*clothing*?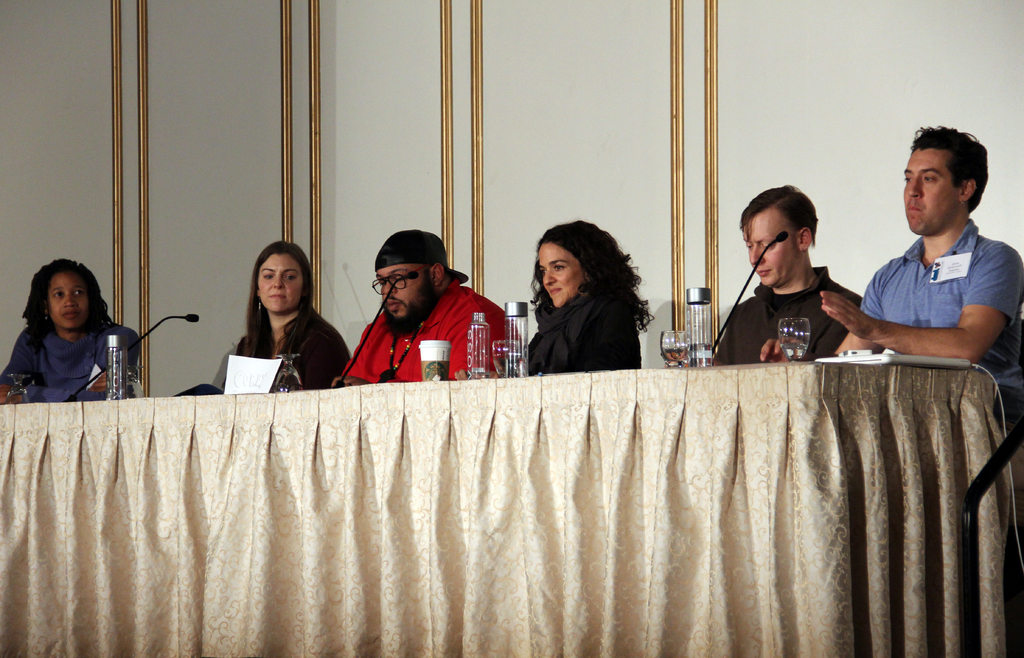
(left=8, top=296, right=127, bottom=405)
